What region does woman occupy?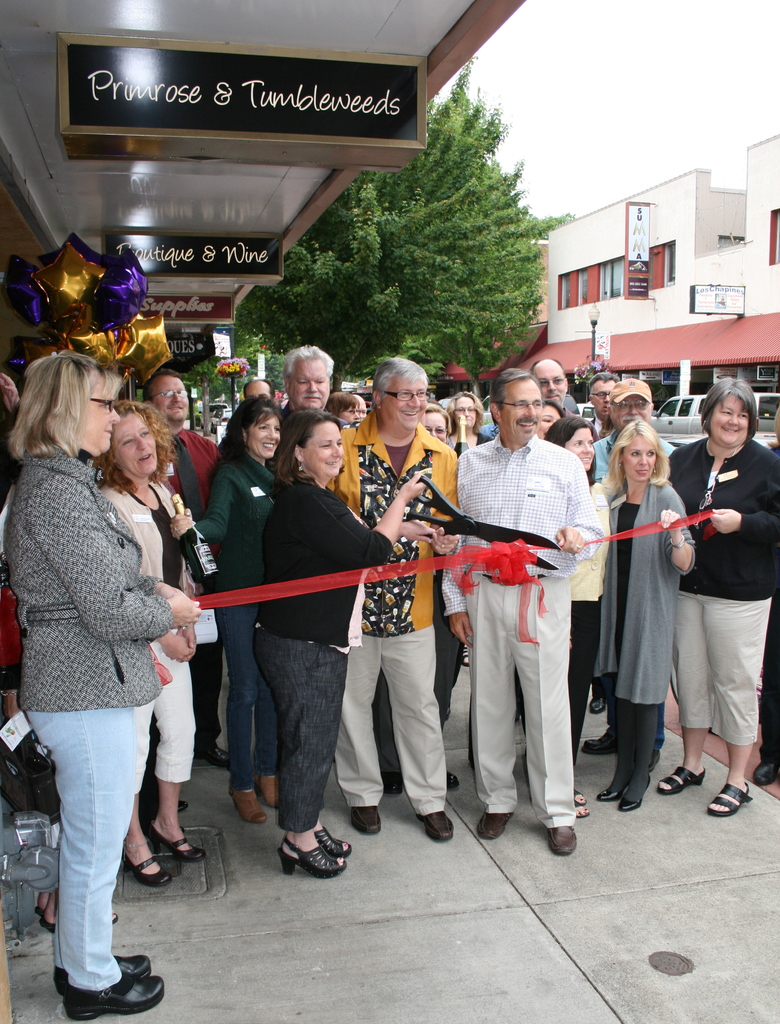
<box>242,403,428,870</box>.
